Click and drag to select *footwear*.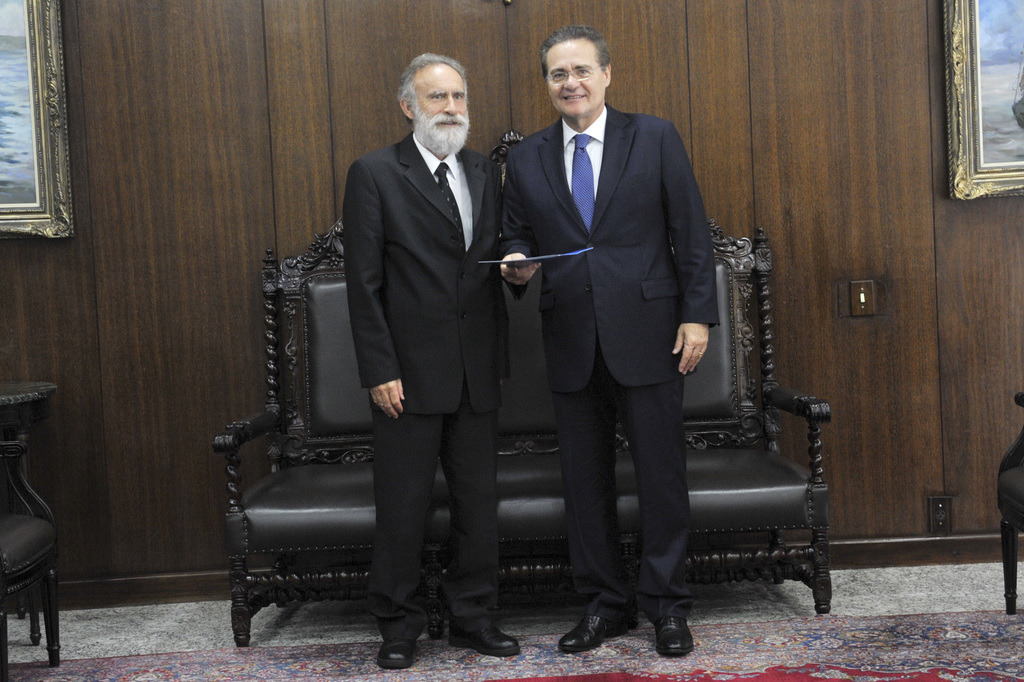
Selection: BBox(444, 617, 521, 661).
